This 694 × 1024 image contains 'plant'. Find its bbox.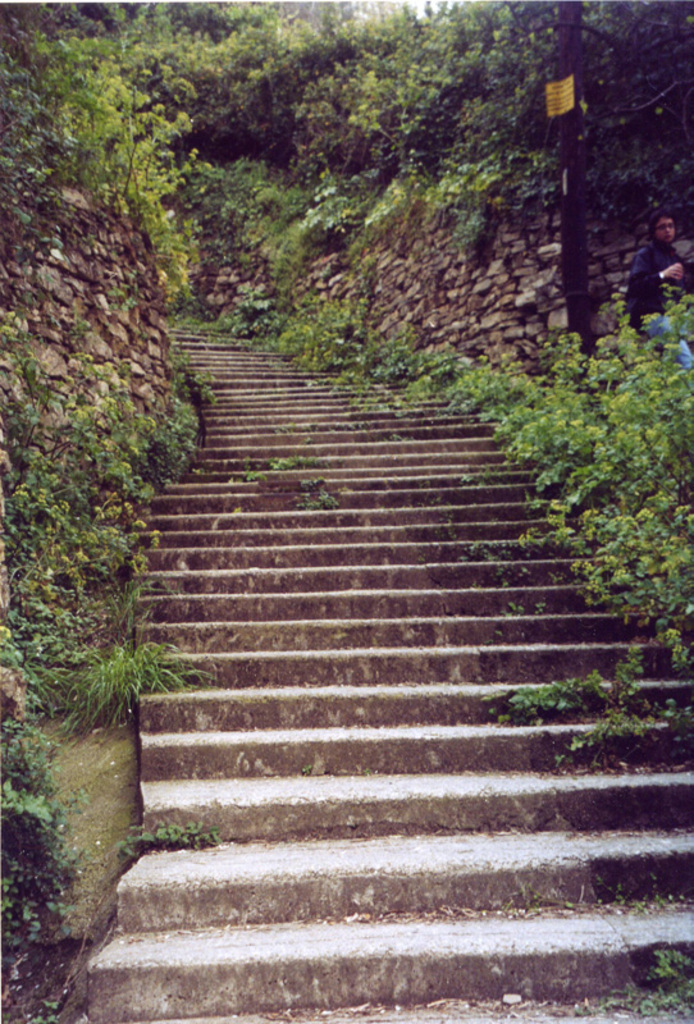
(270, 458, 324, 471).
